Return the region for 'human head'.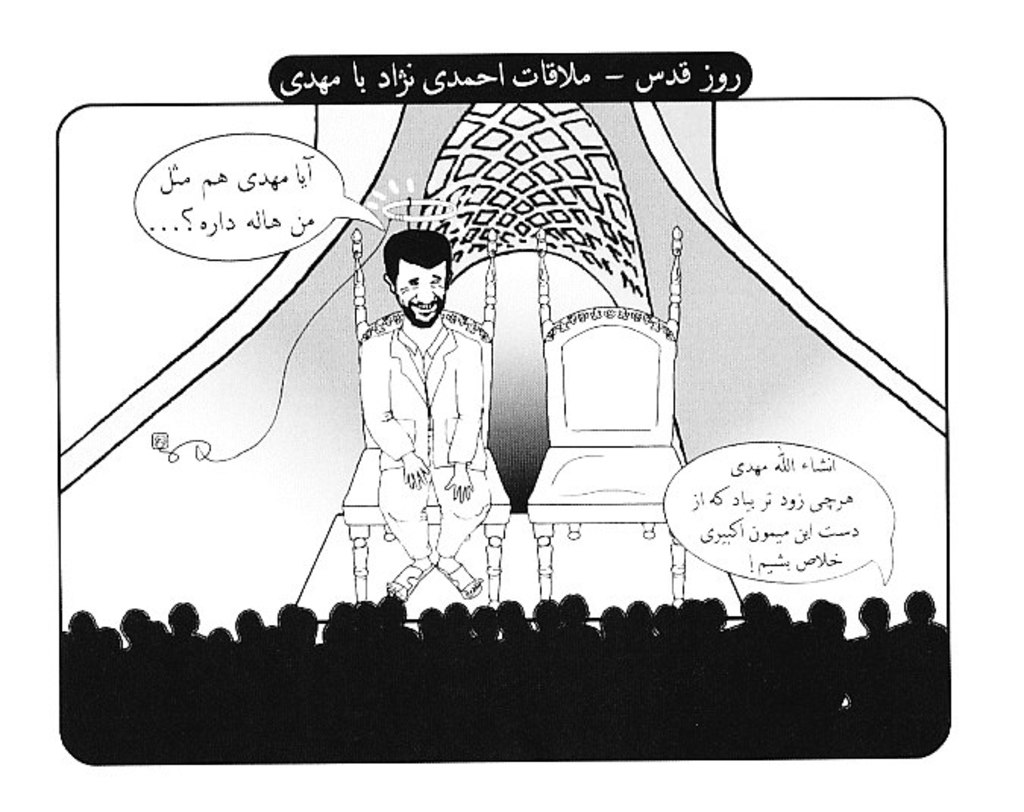
<region>906, 592, 939, 624</region>.
